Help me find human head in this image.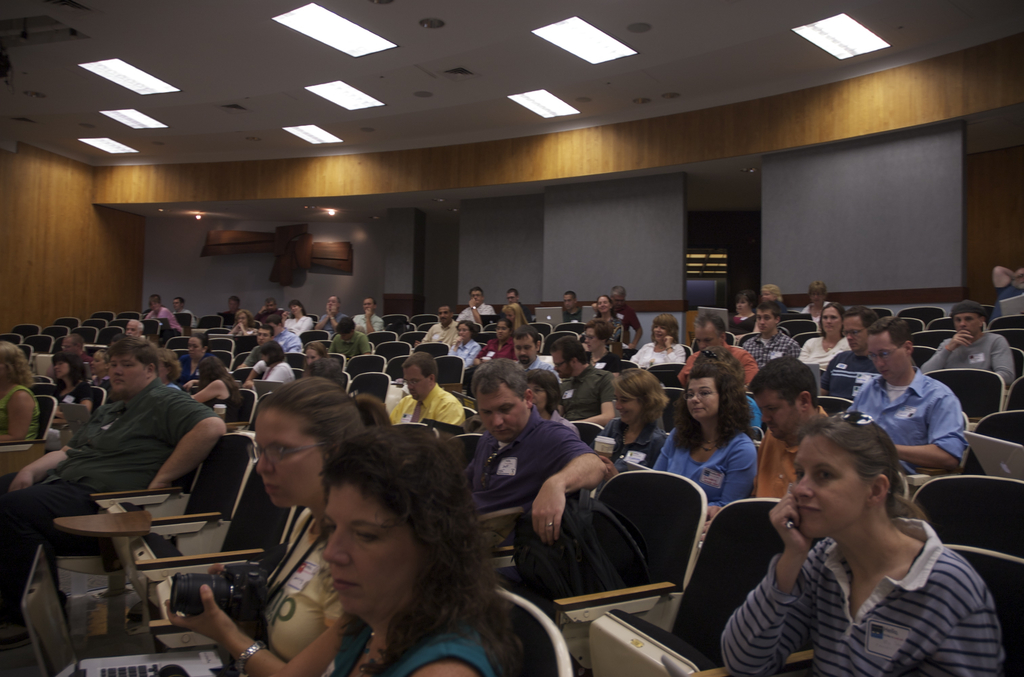
Found it: [x1=325, y1=297, x2=341, y2=312].
